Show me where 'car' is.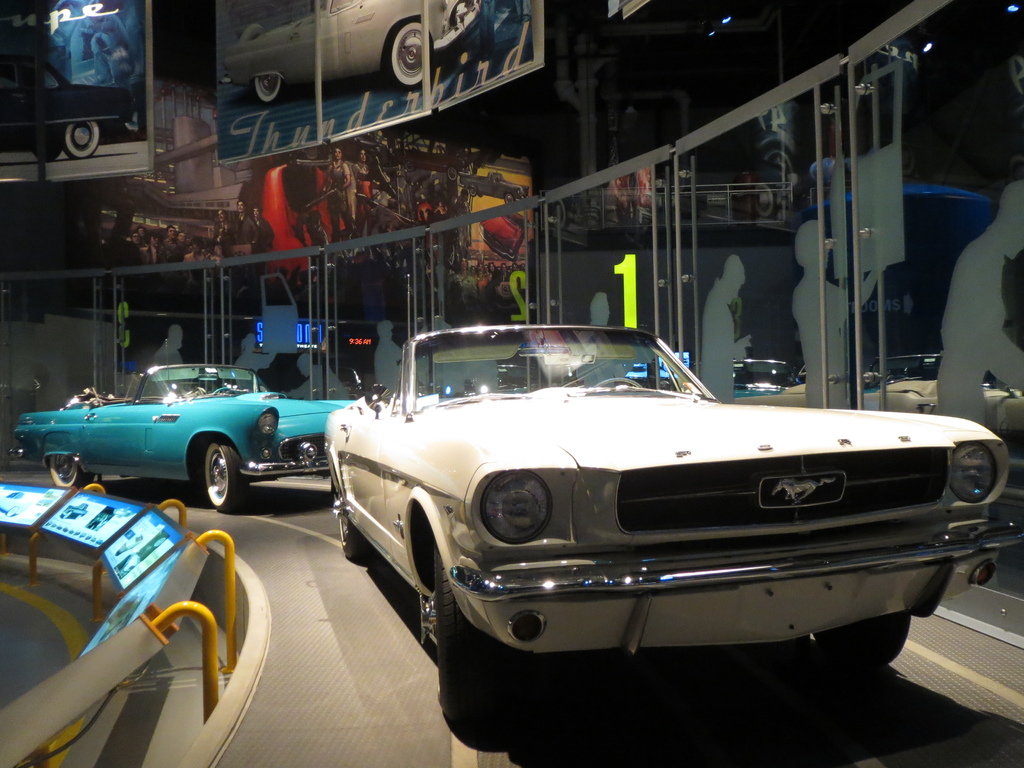
'car' is at BBox(12, 352, 360, 509).
